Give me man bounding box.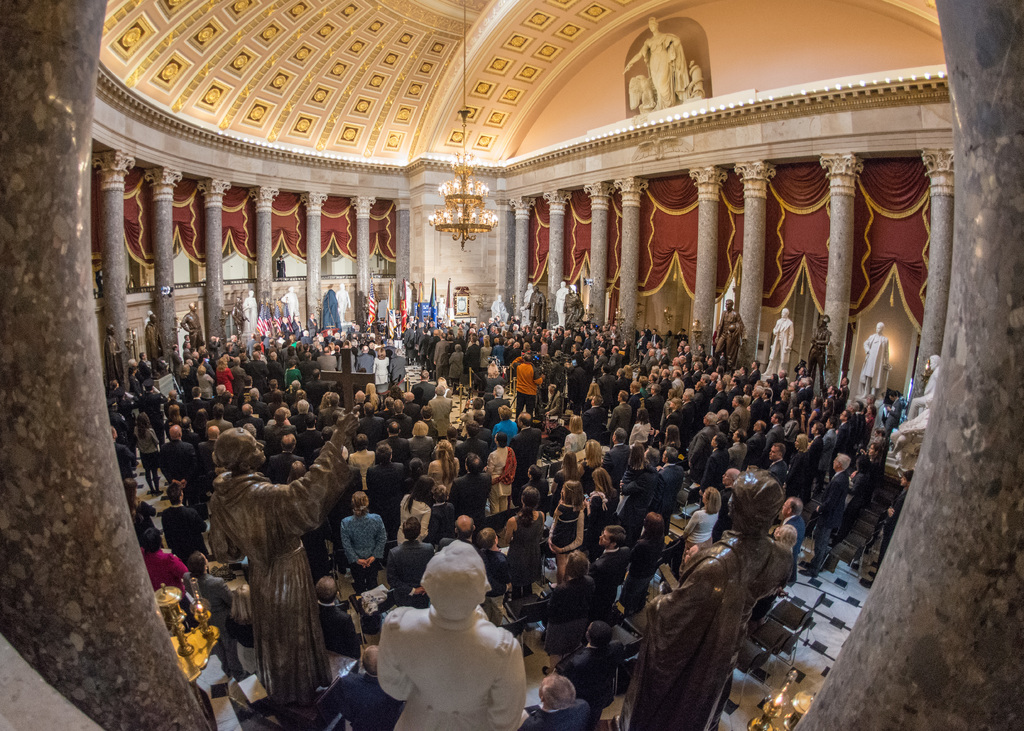
rect(677, 344, 692, 366).
